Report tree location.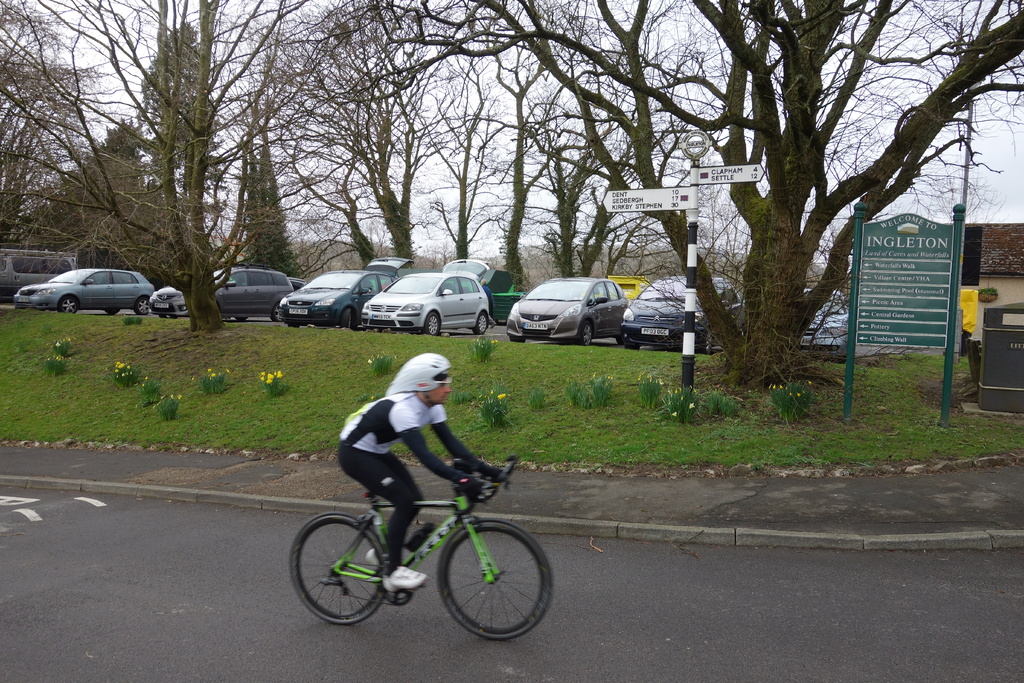
Report: Rect(0, 0, 406, 328).
